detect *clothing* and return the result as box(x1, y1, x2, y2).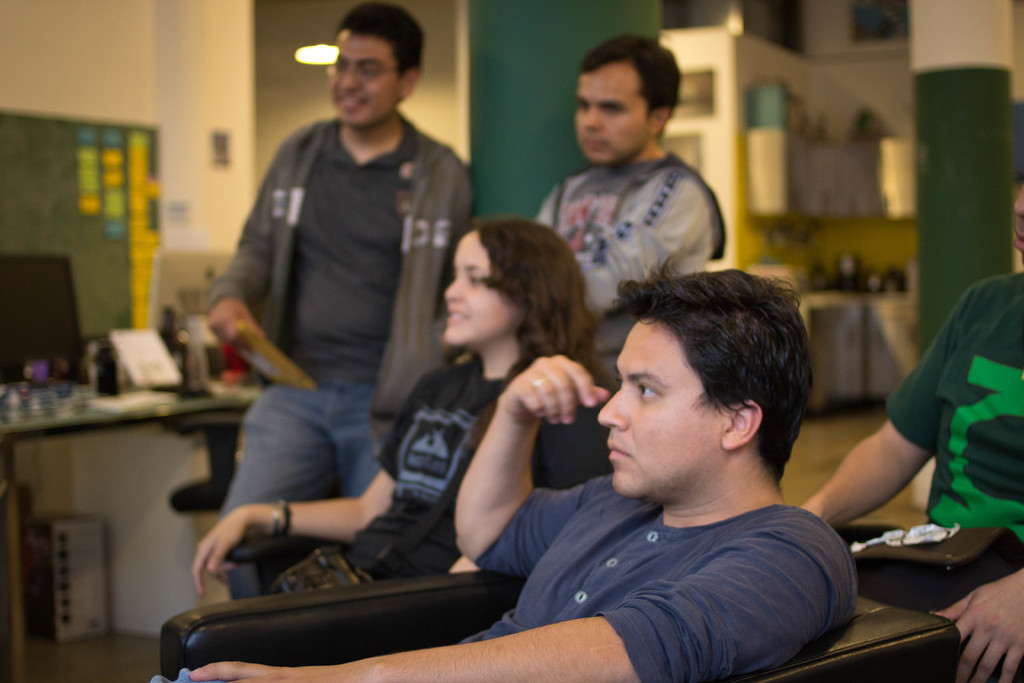
box(196, 49, 461, 579).
